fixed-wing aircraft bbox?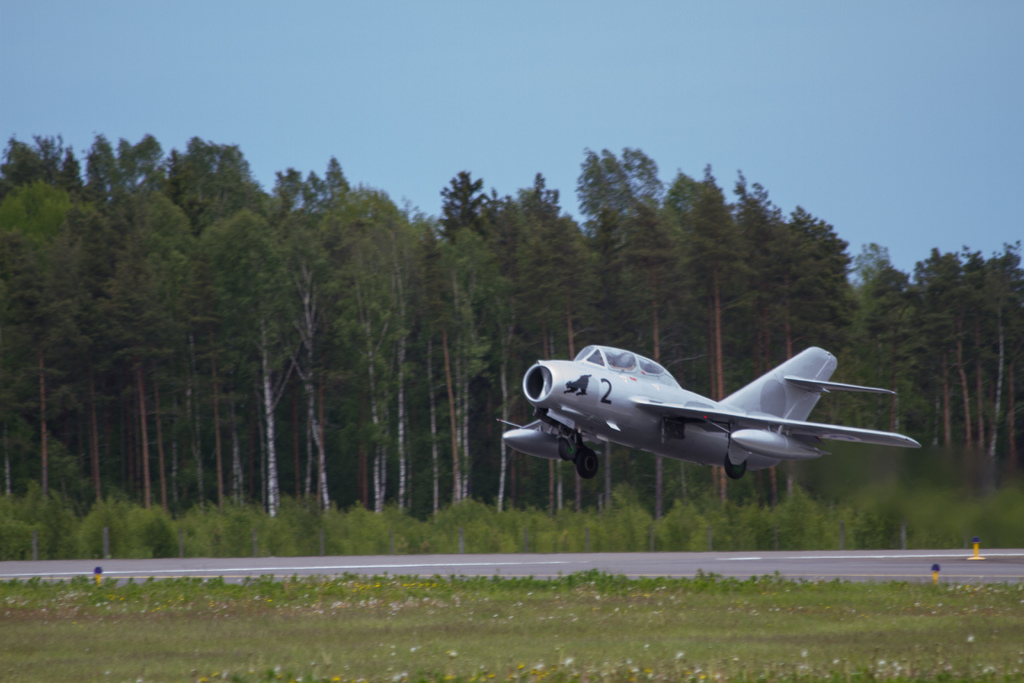
pyautogui.locateOnScreen(492, 342, 916, 478)
